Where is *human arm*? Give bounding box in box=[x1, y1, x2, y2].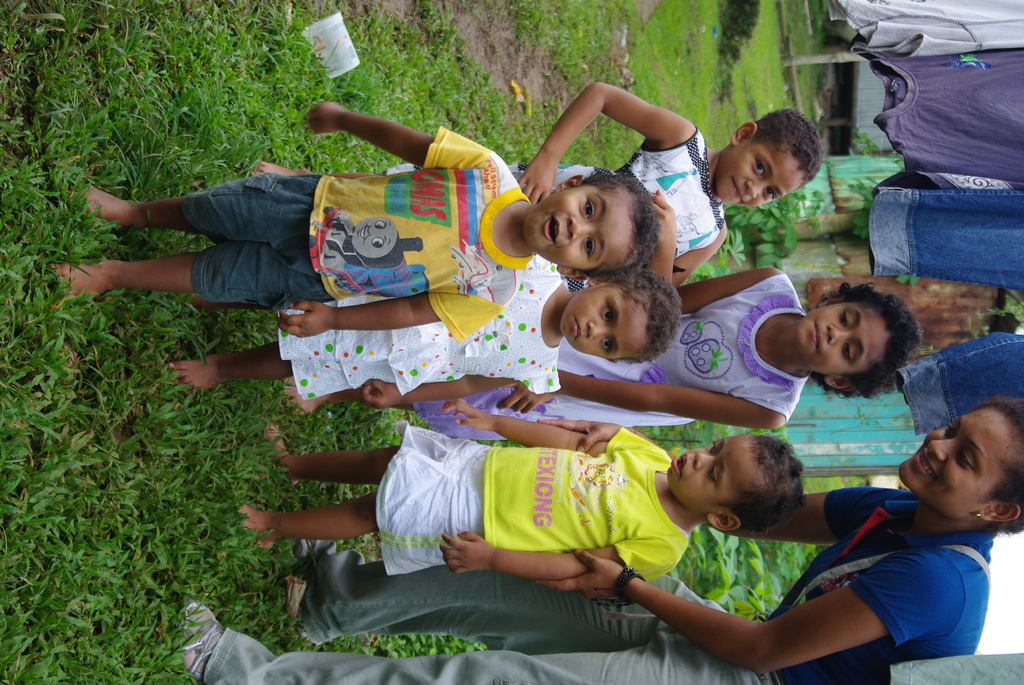
box=[435, 520, 678, 583].
